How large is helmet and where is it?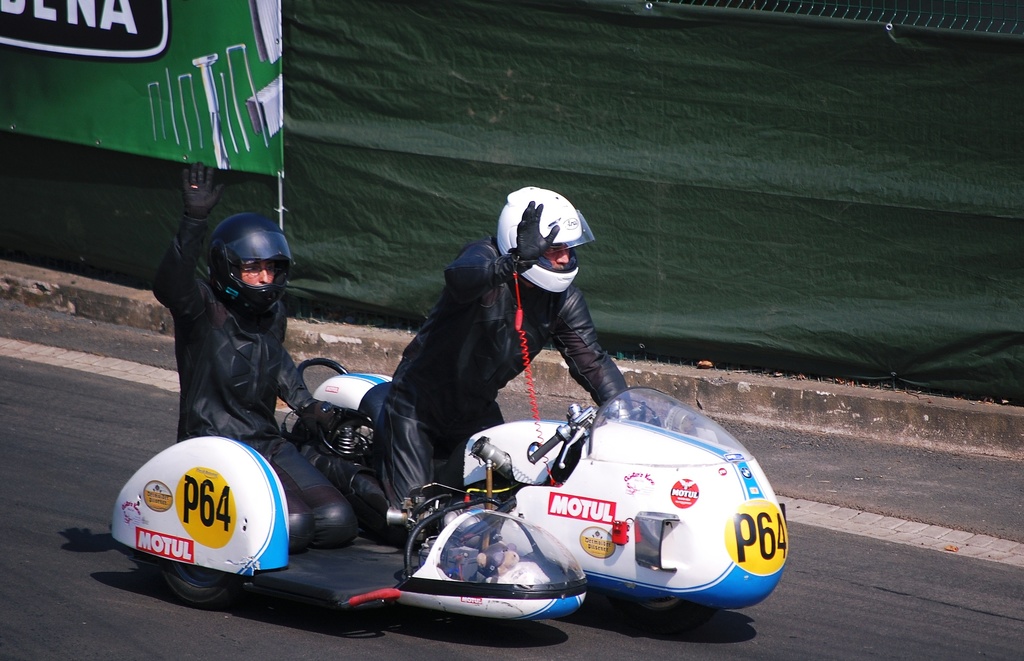
Bounding box: Rect(198, 218, 280, 324).
